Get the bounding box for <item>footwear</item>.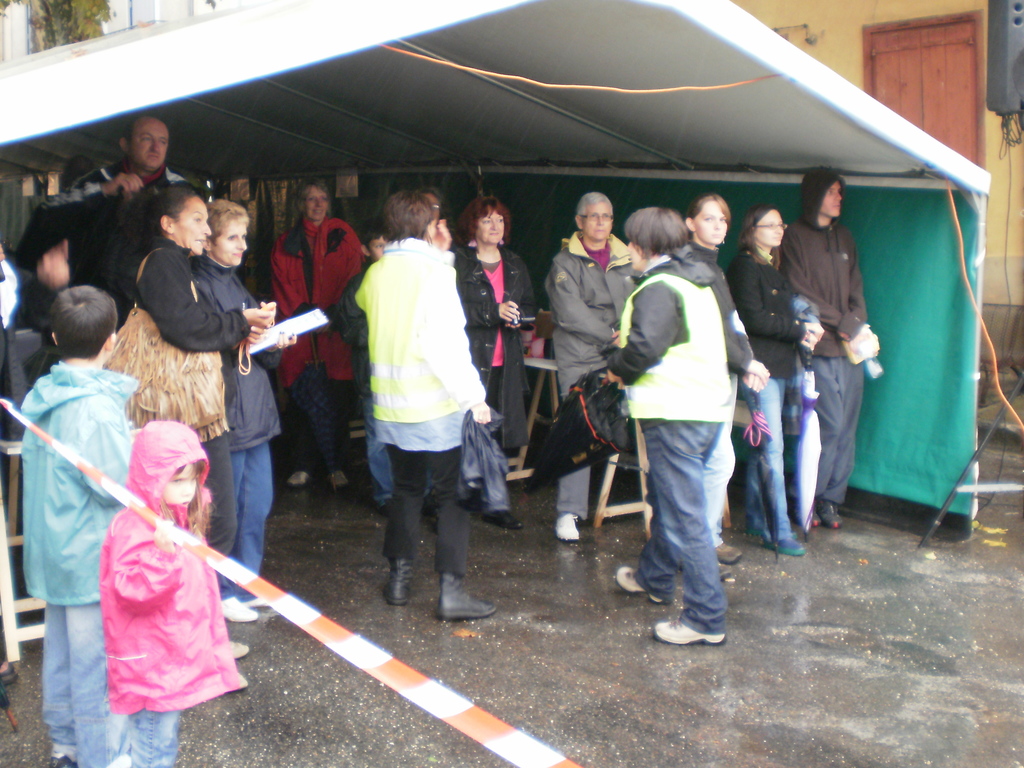
<box>330,468,353,489</box>.
